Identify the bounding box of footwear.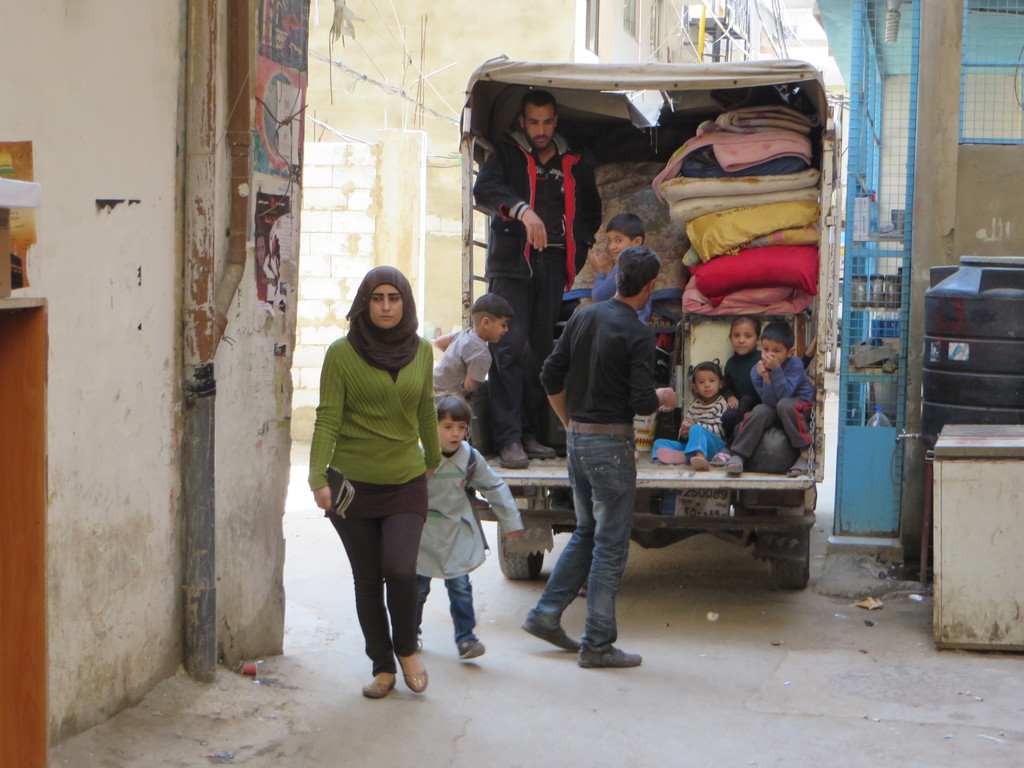
BBox(579, 643, 653, 666).
